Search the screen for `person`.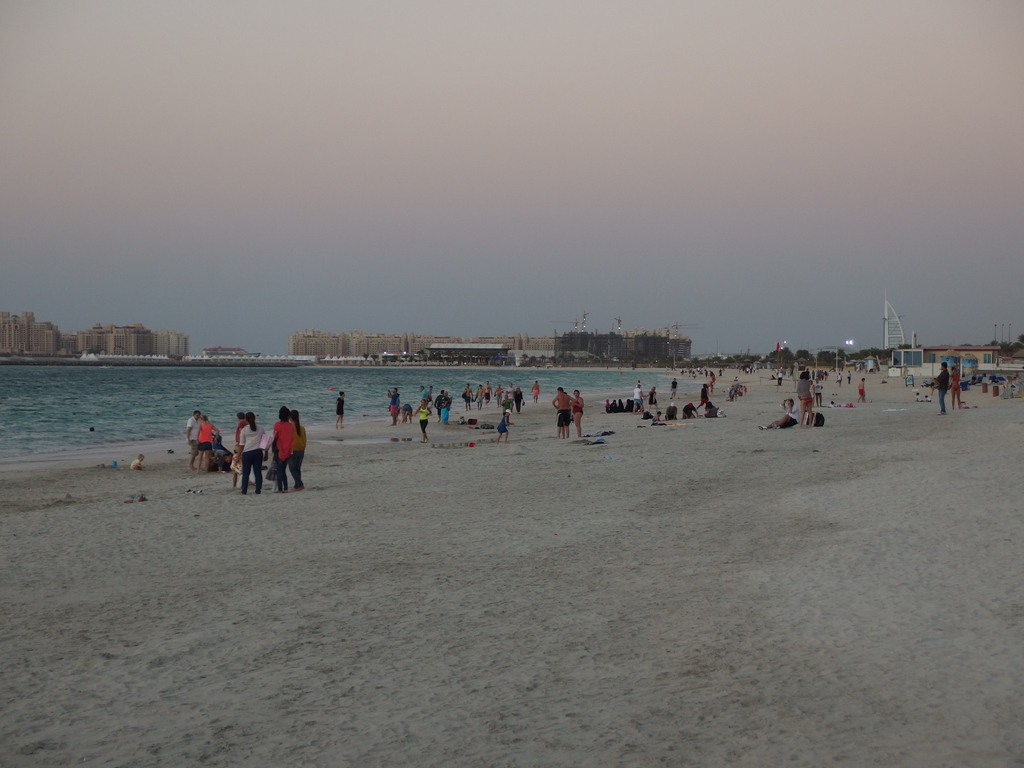
Found at detection(794, 370, 813, 427).
